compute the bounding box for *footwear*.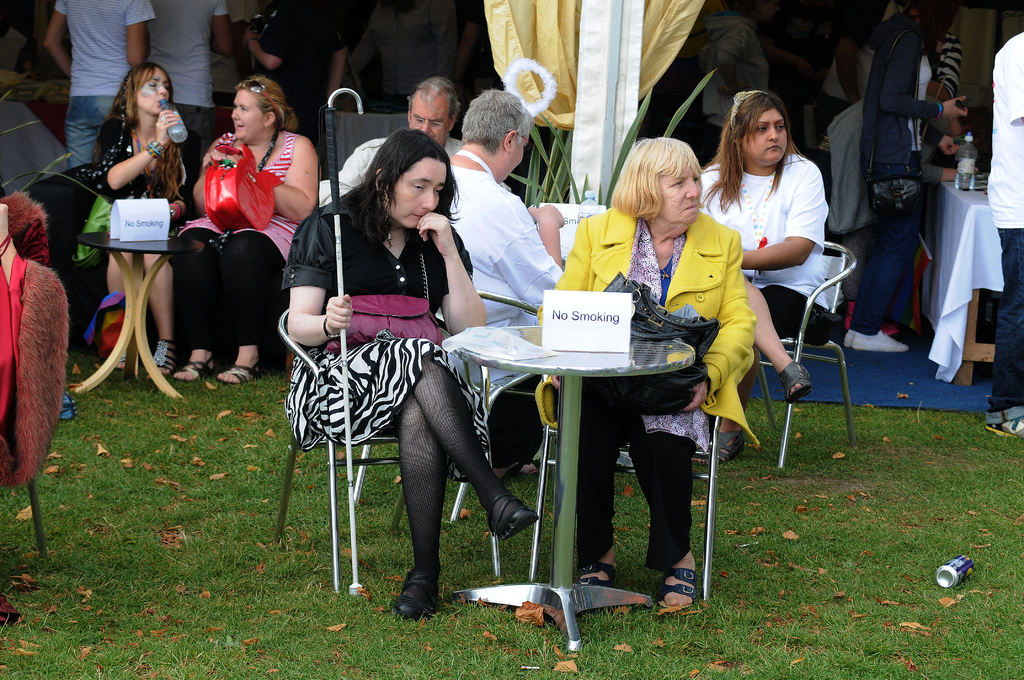
pyautogui.locateOnScreen(773, 355, 810, 405).
